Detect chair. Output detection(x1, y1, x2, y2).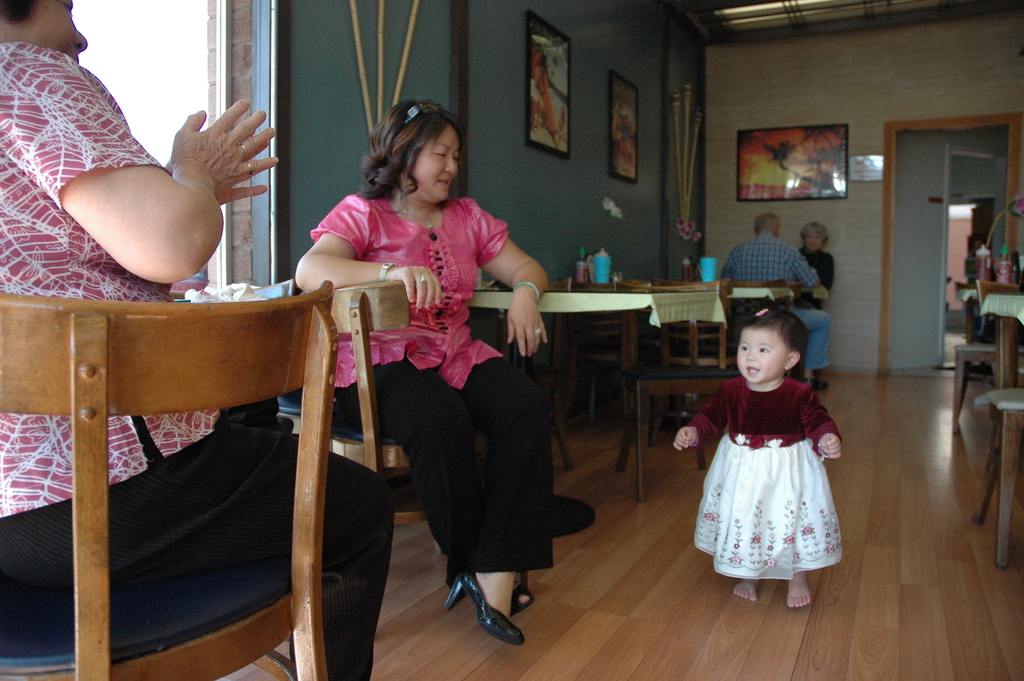
detection(286, 277, 531, 646).
